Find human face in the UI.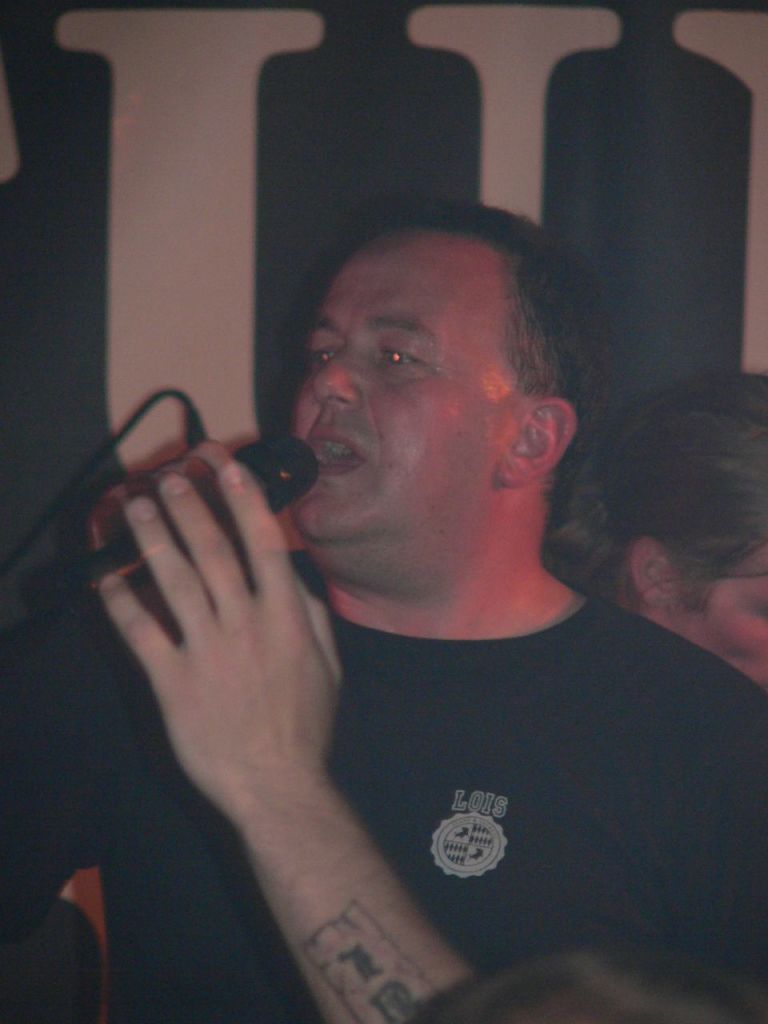
UI element at Rect(282, 251, 522, 554).
